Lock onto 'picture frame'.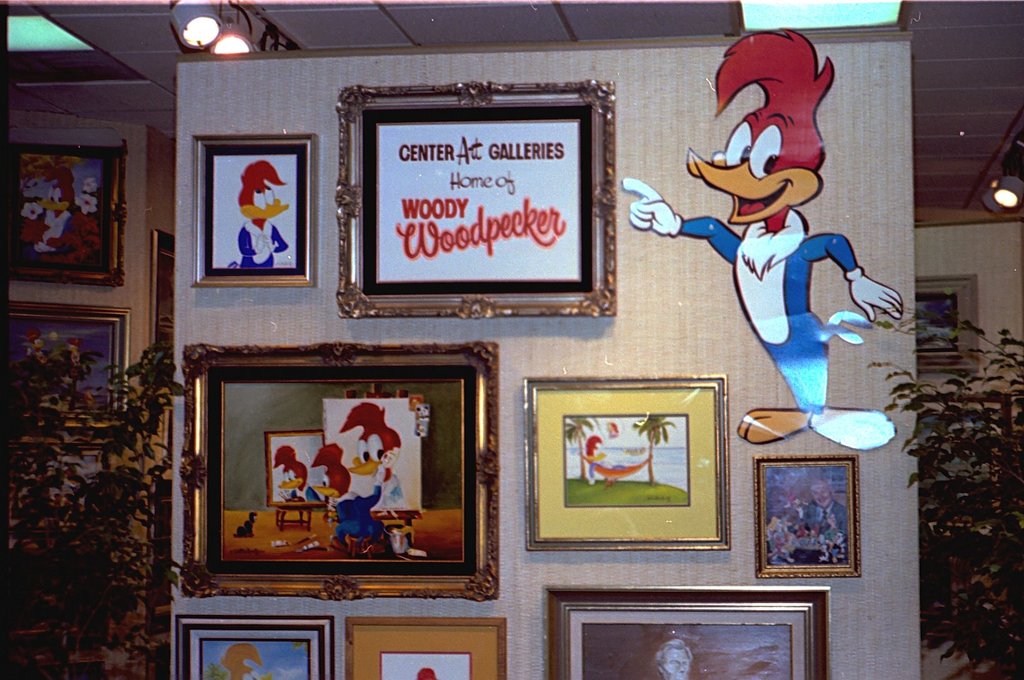
Locked: Rect(6, 139, 124, 286).
